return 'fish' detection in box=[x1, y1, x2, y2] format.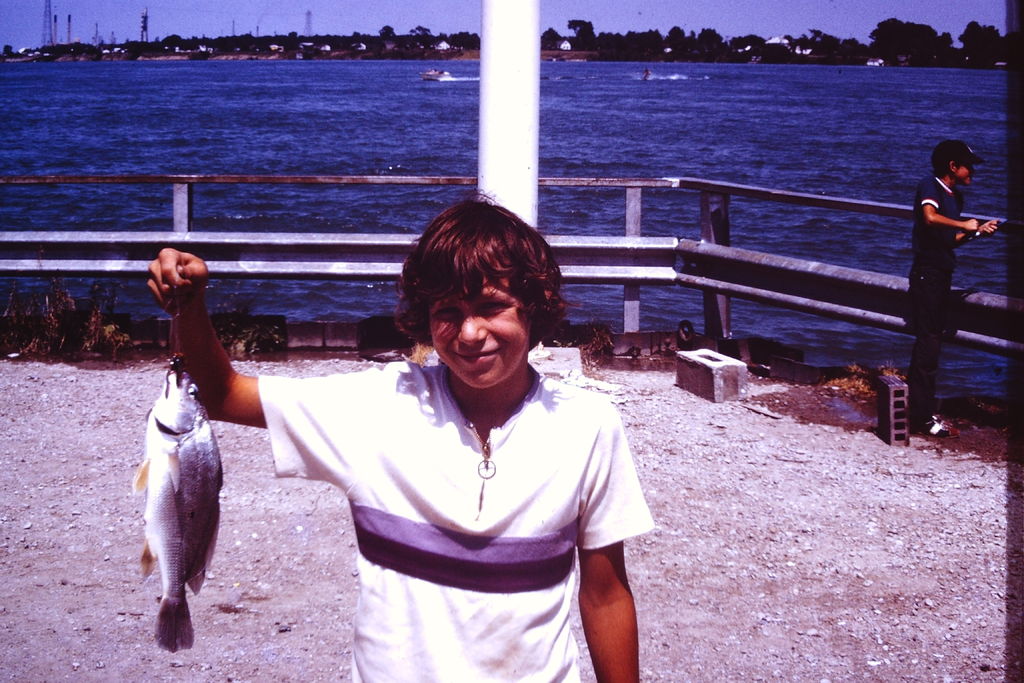
box=[130, 363, 230, 662].
